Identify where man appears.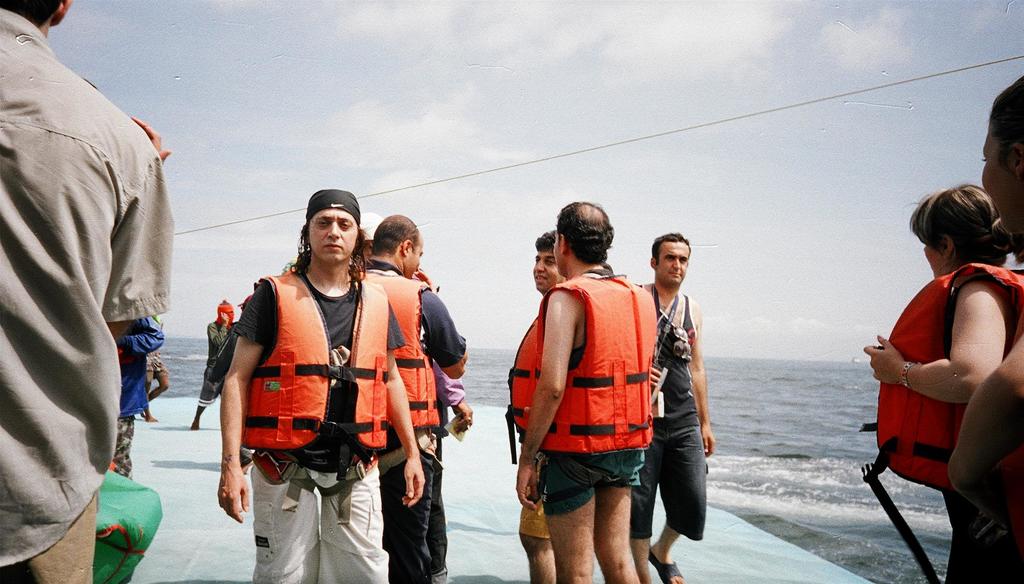
Appears at (x1=220, y1=184, x2=426, y2=583).
